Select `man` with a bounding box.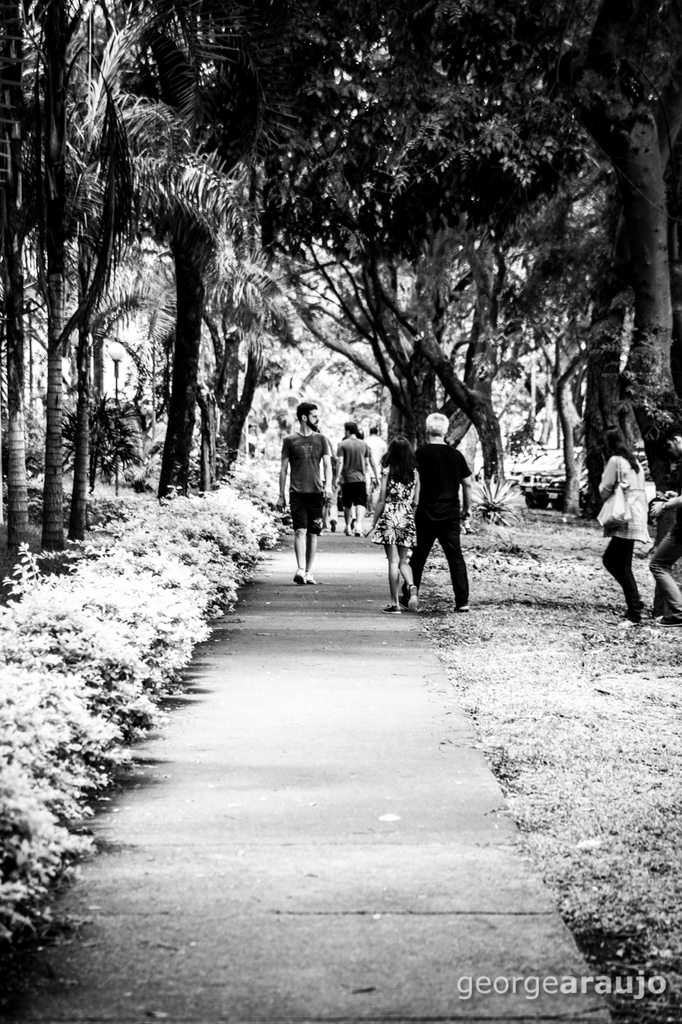
[393, 414, 488, 618].
